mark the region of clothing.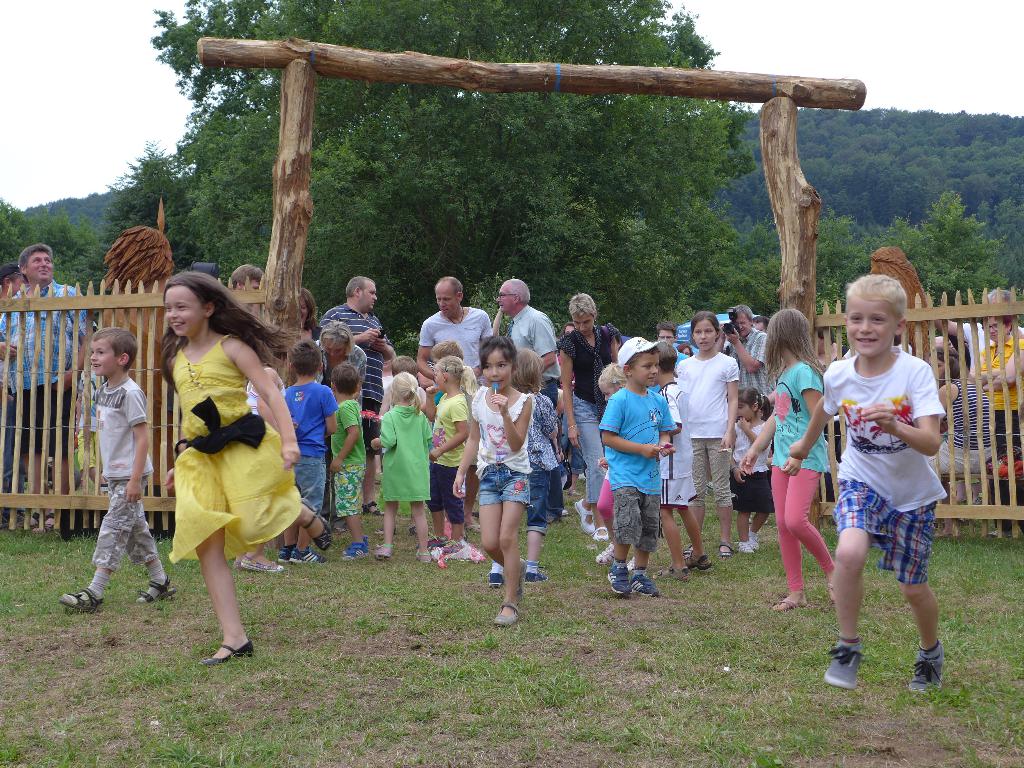
Region: region(671, 351, 732, 499).
